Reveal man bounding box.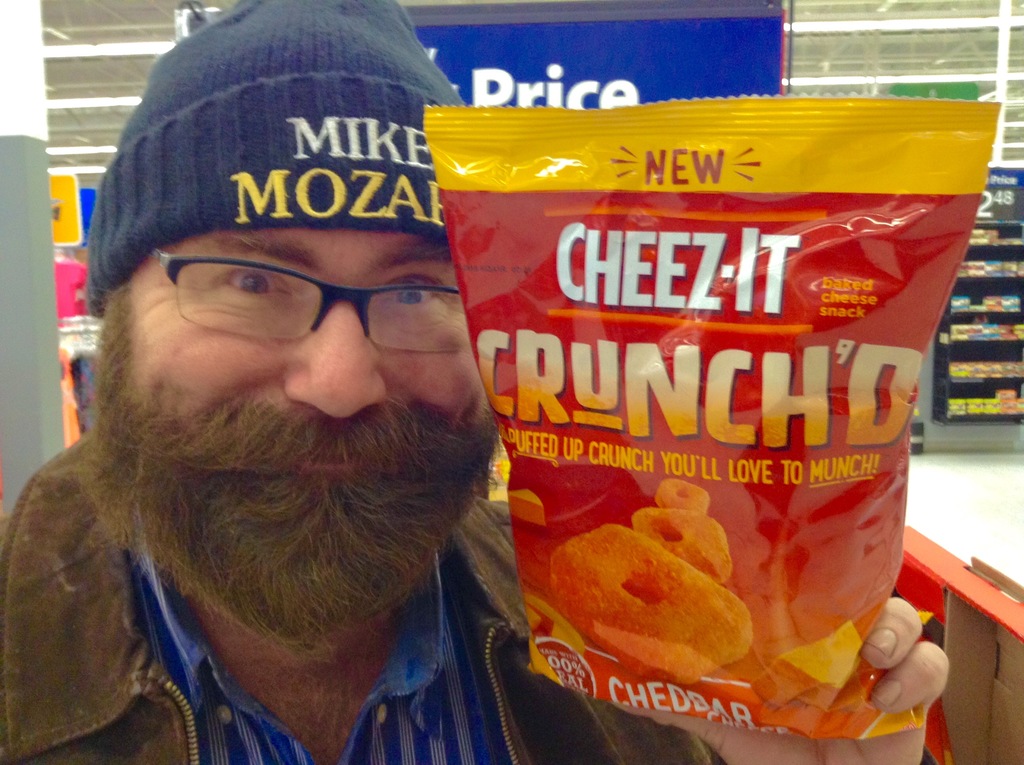
Revealed: (0, 0, 948, 764).
